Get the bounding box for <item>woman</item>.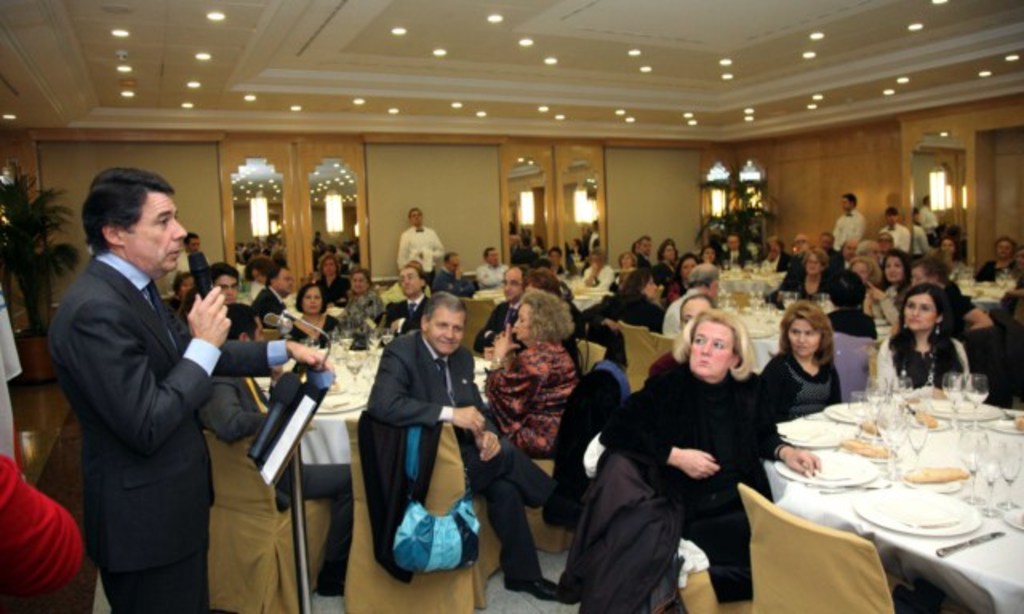
detection(867, 253, 912, 339).
